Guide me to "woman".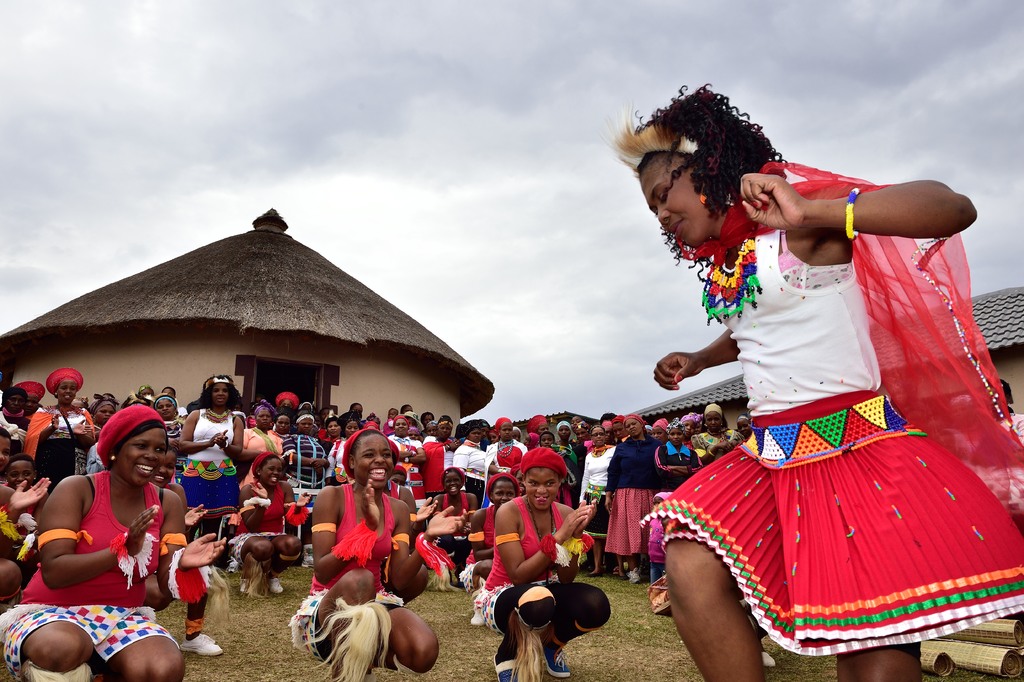
Guidance: (x1=152, y1=394, x2=192, y2=476).
